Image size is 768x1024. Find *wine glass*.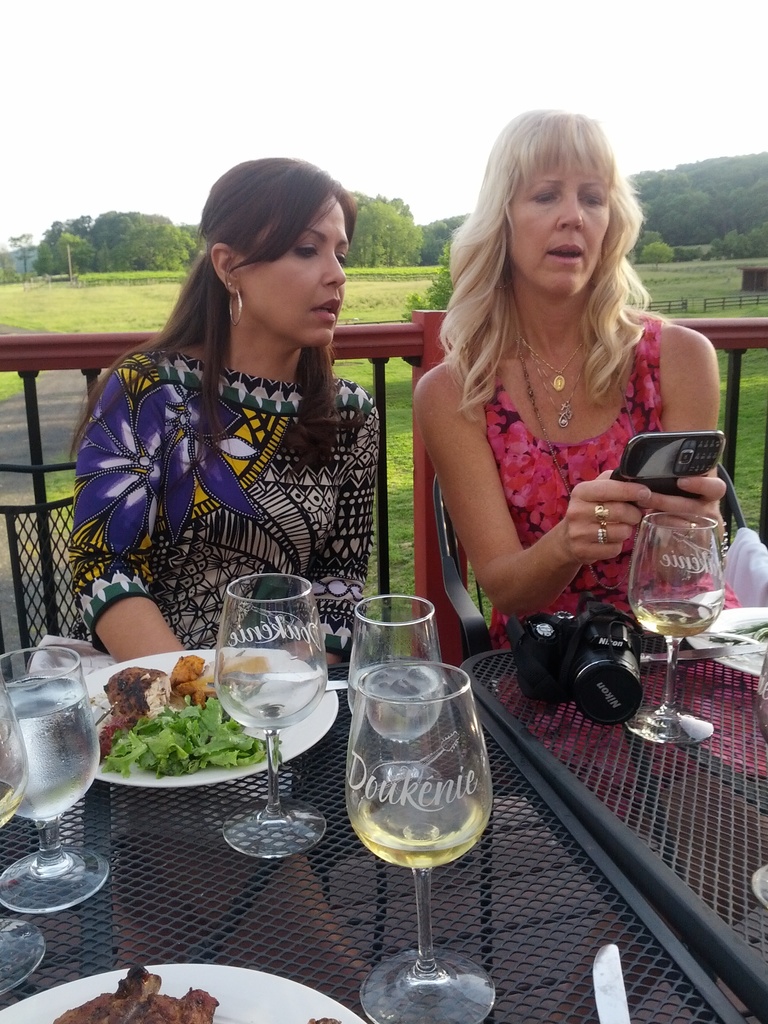
630,517,725,748.
